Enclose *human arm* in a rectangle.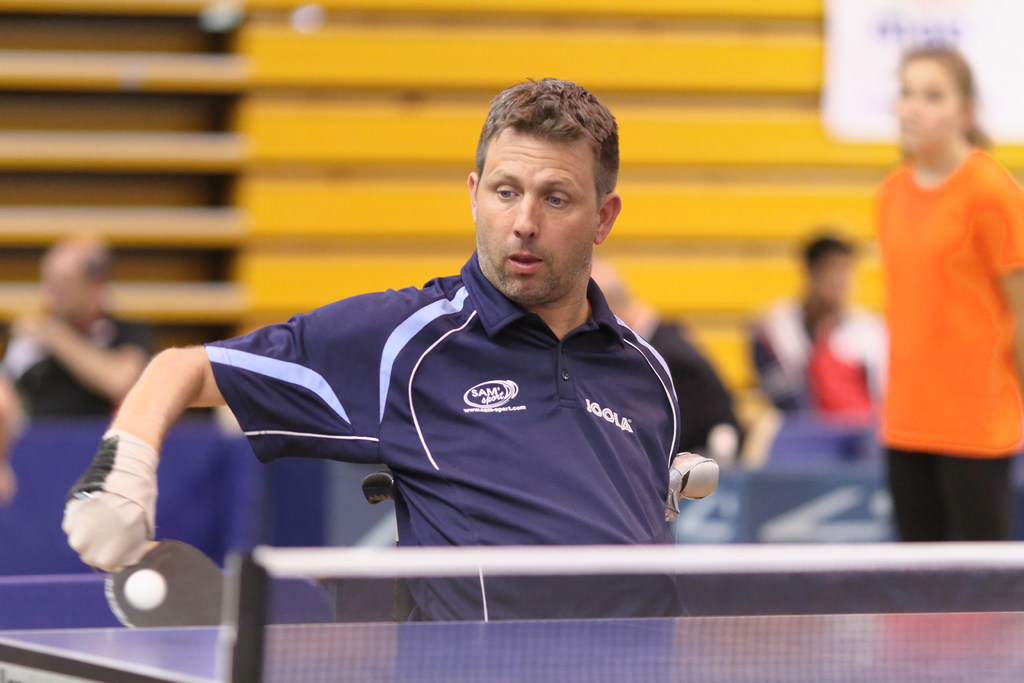
[62, 290, 393, 570].
